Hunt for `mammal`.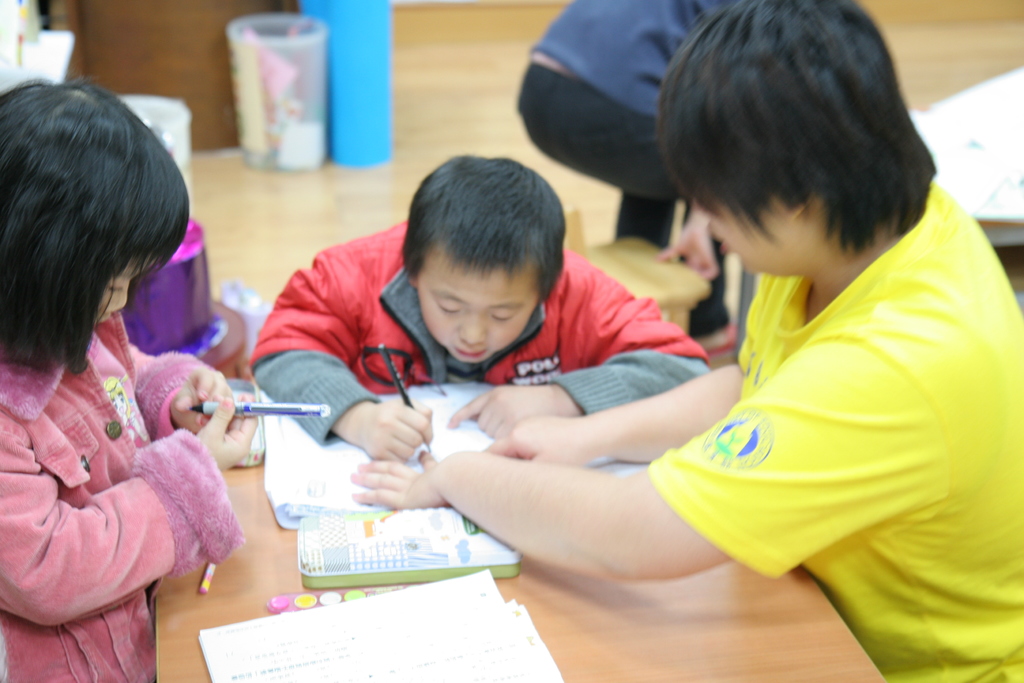
Hunted down at pyautogui.locateOnScreen(0, 77, 257, 682).
